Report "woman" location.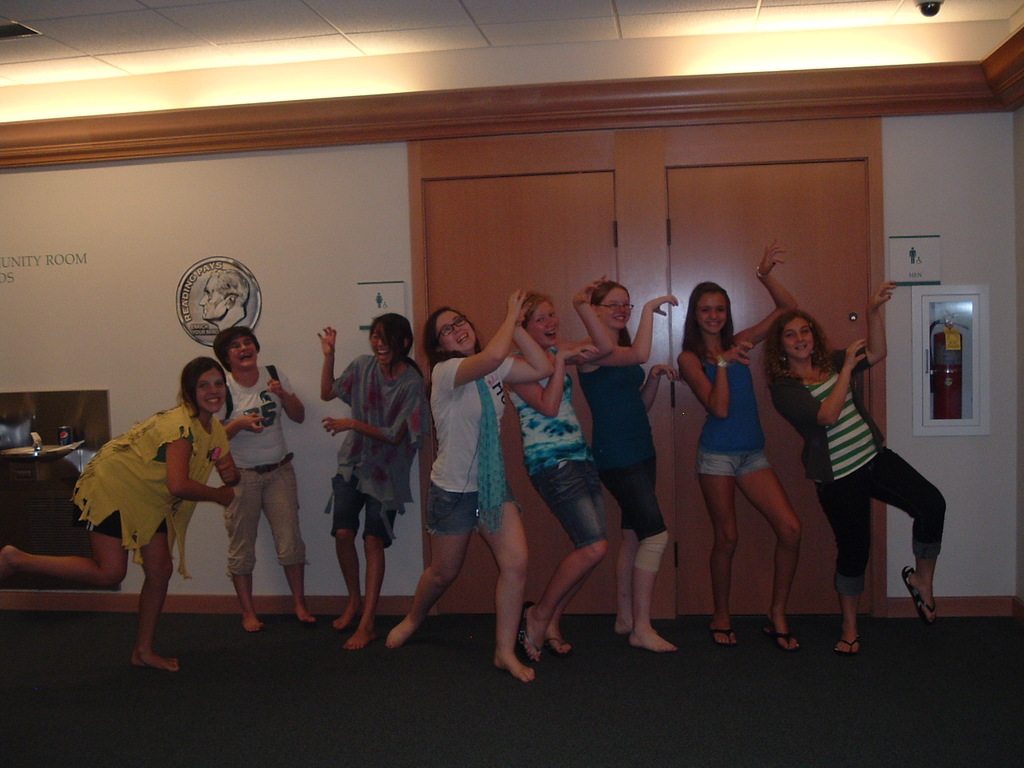
Report: box=[0, 354, 242, 673].
